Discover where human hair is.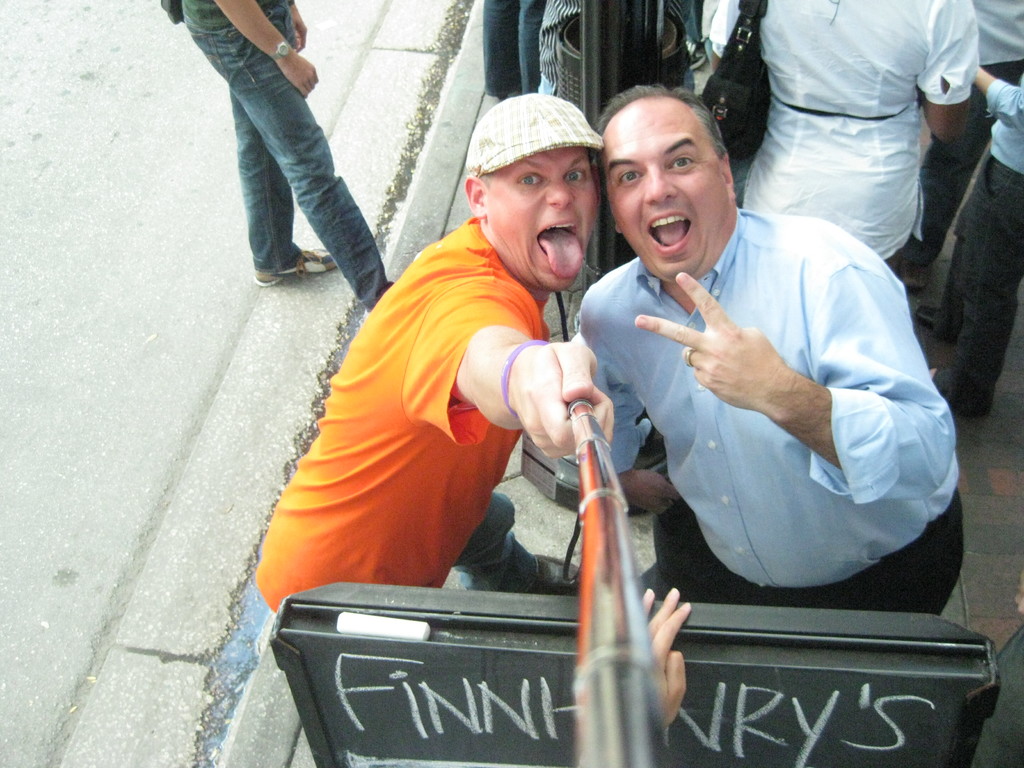
Discovered at box=[596, 83, 730, 158].
